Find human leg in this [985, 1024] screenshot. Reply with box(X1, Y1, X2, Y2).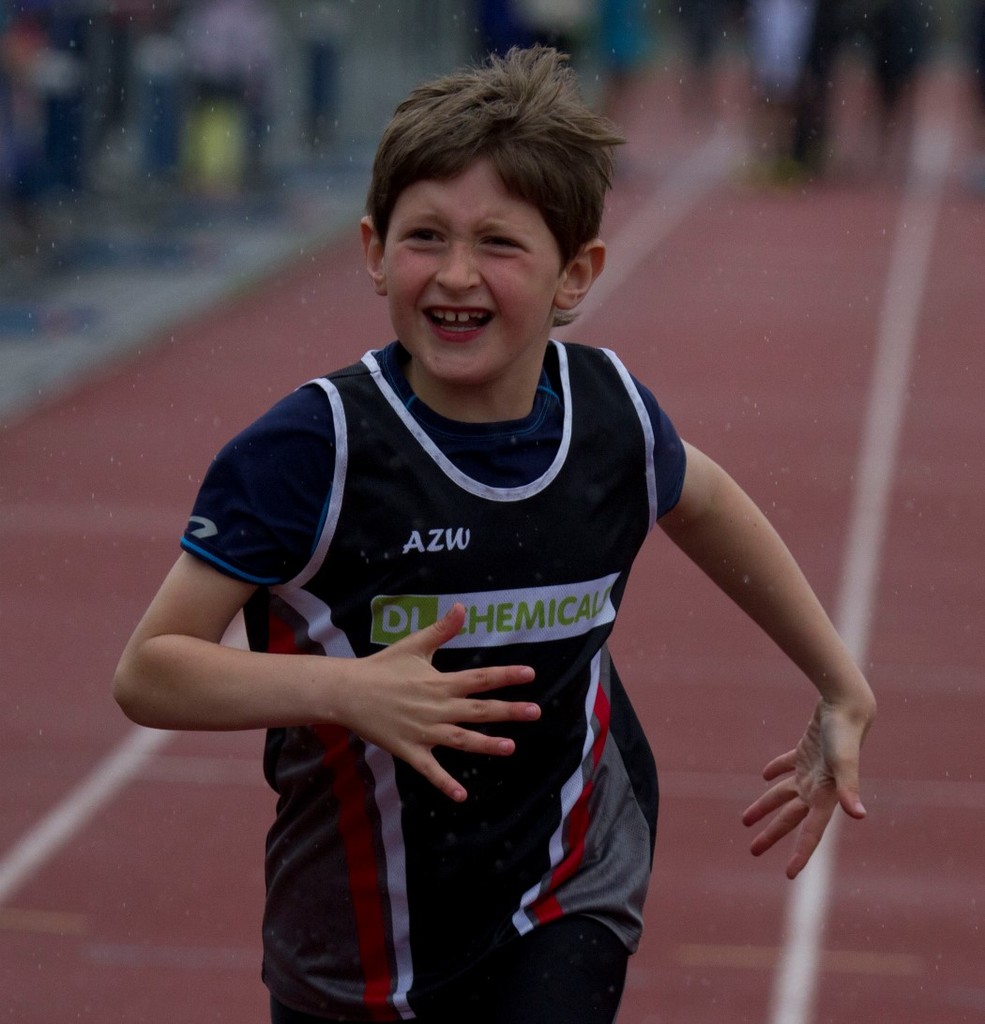
box(475, 813, 646, 1019).
